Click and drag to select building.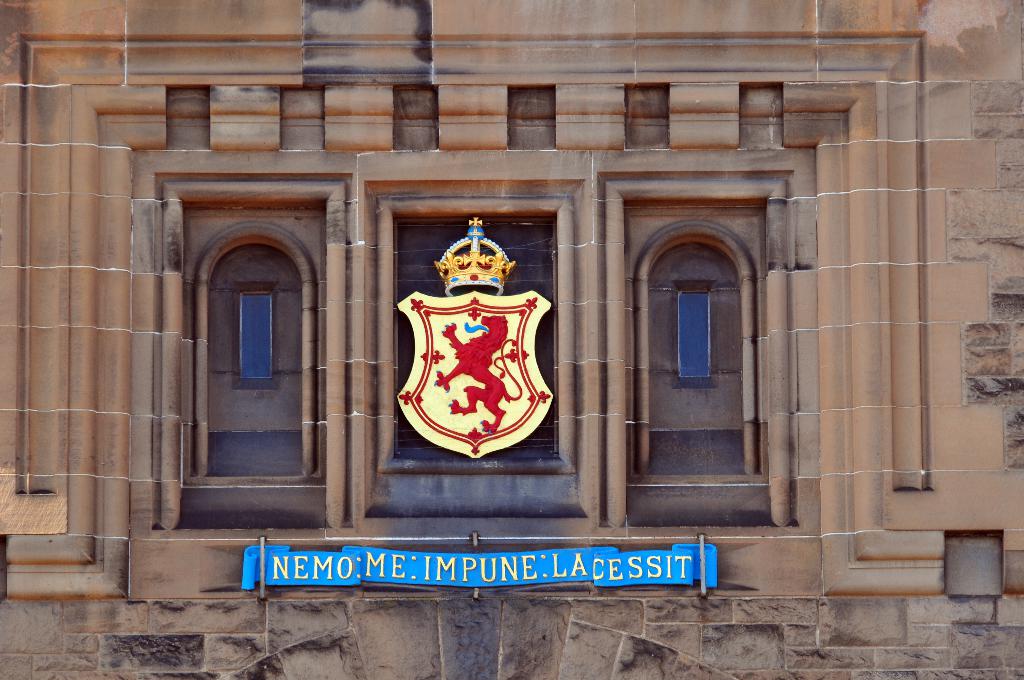
Selection: 1, 0, 1023, 679.
